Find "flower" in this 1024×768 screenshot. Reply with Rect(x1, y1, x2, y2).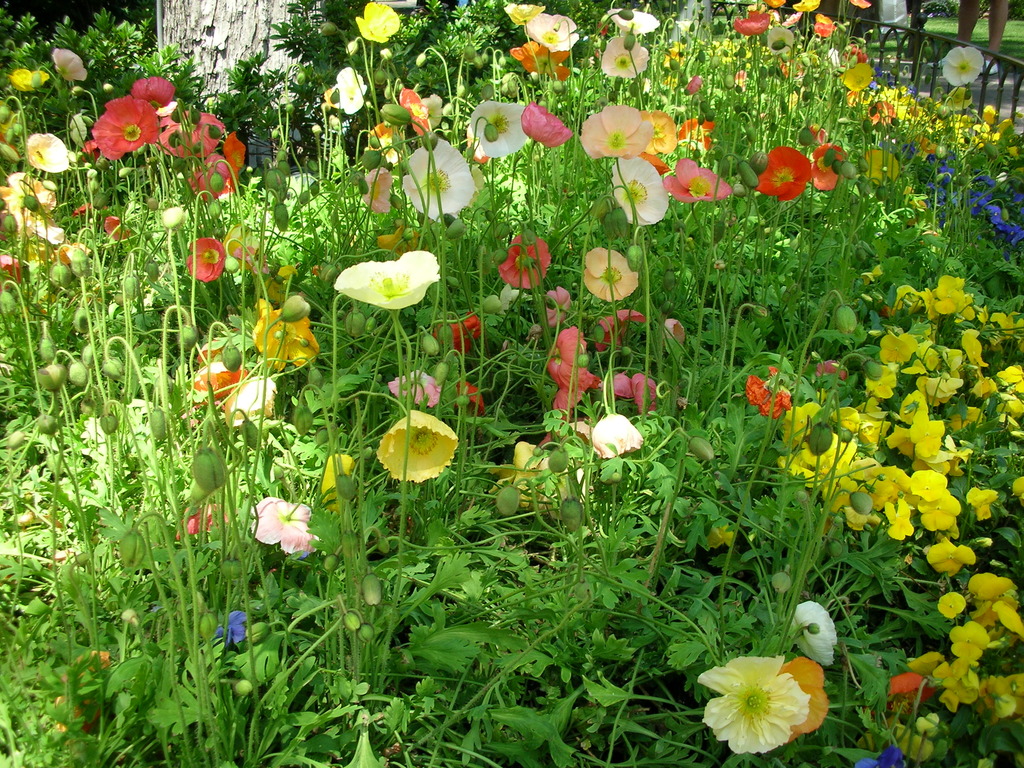
Rect(163, 204, 187, 230).
